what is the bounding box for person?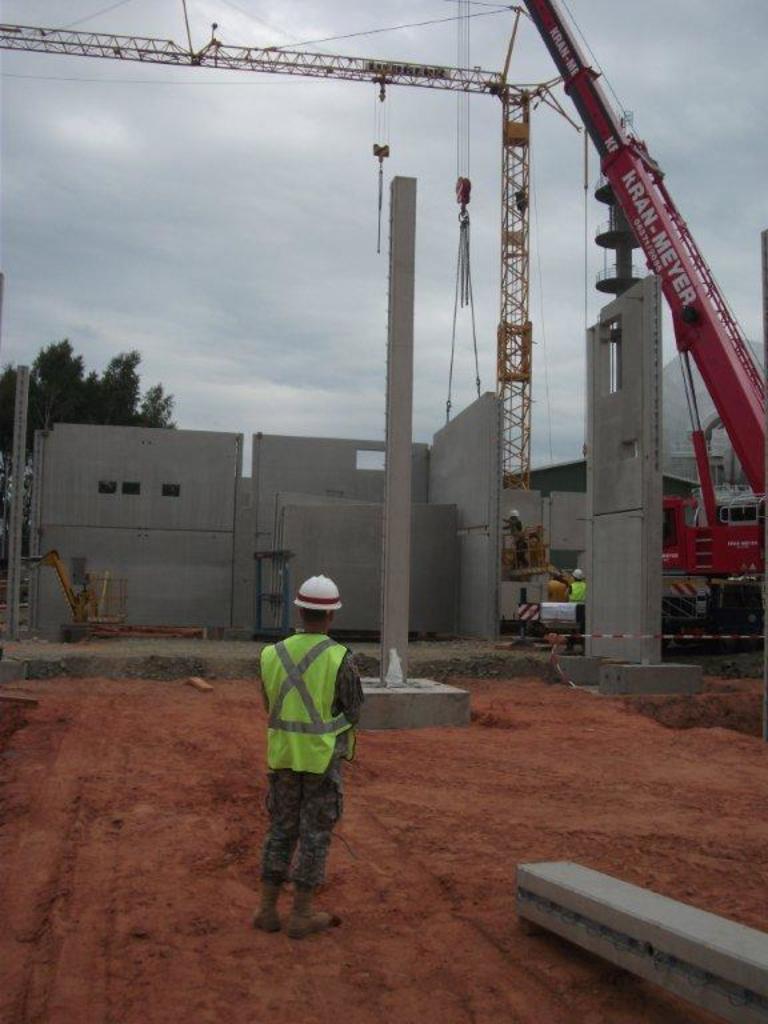
[x1=249, y1=564, x2=360, y2=929].
